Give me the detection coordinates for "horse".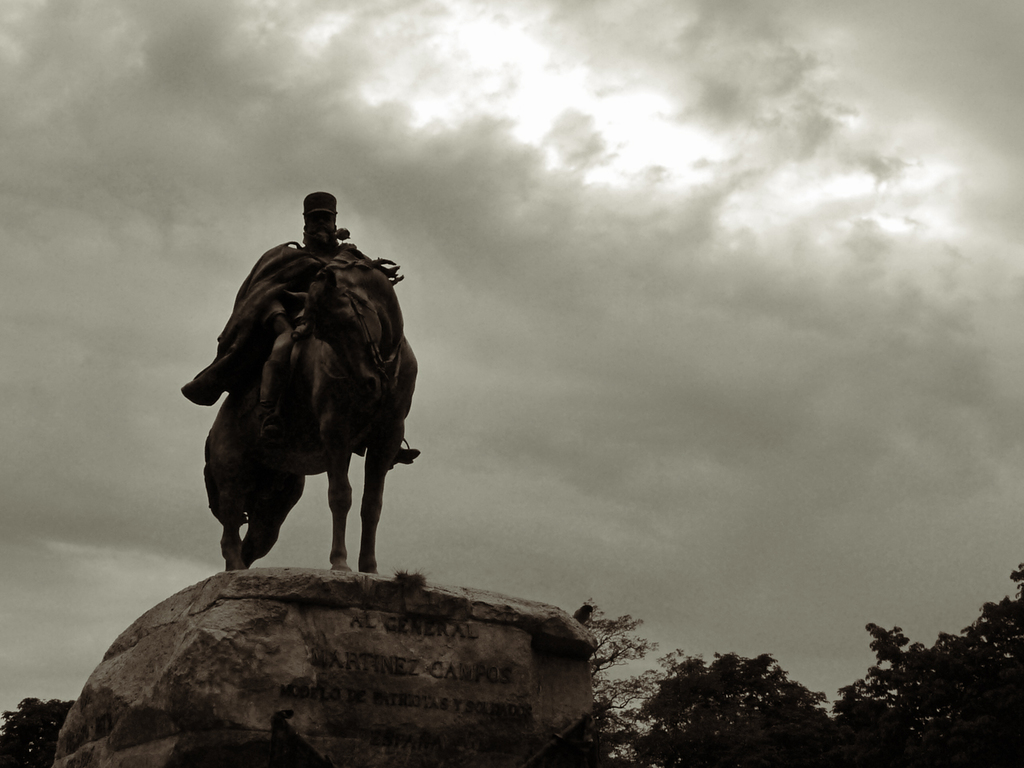
region(203, 238, 421, 574).
